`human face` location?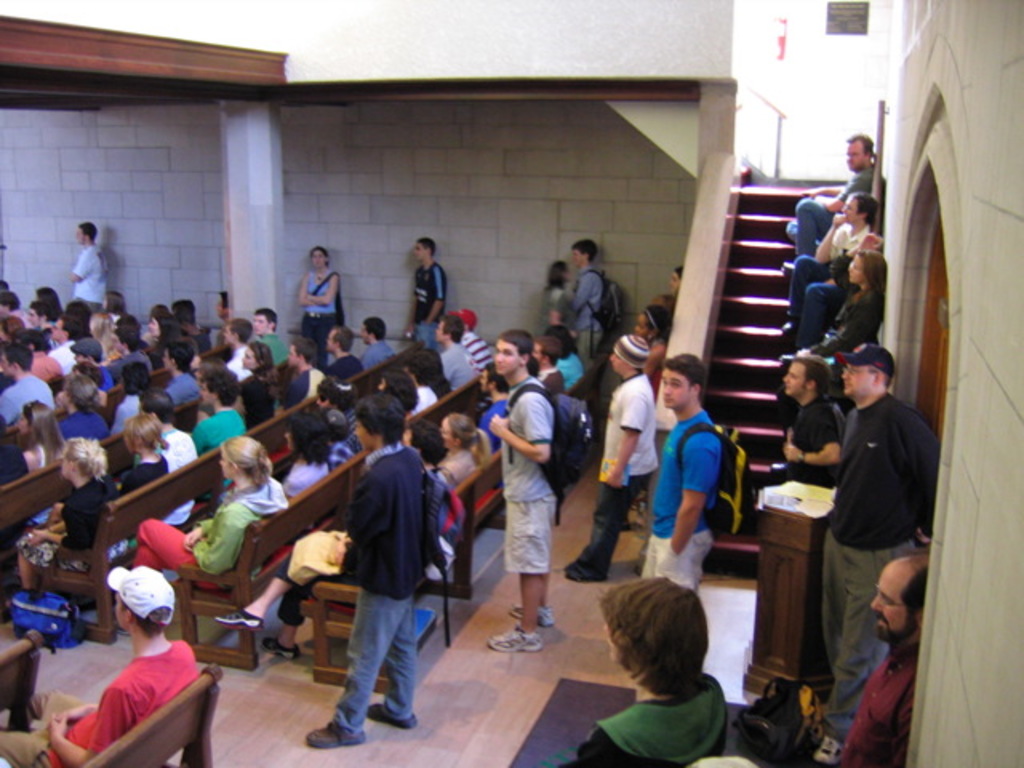
[784, 362, 805, 398]
